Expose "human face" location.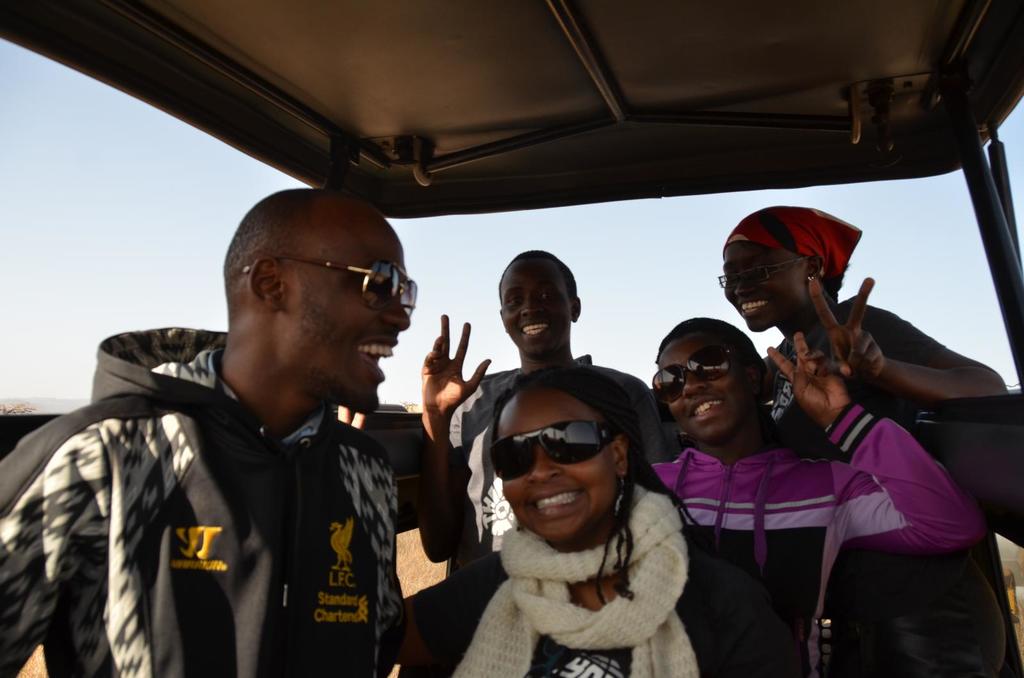
Exposed at 497/393/616/533.
